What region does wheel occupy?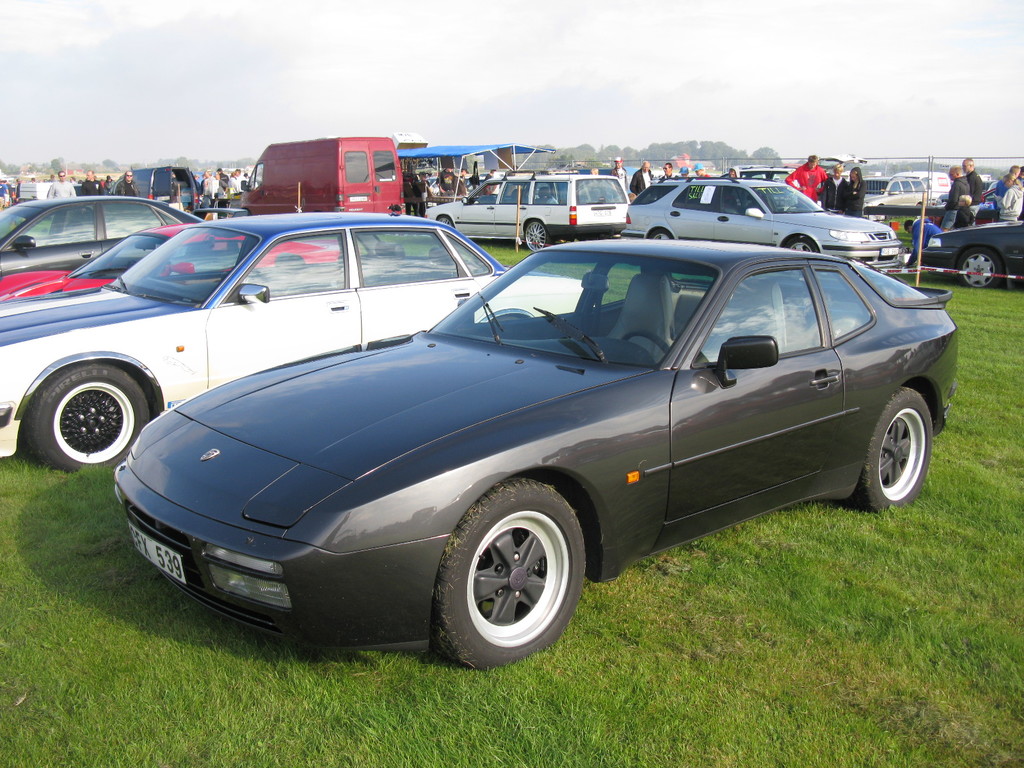
436:218:458:230.
